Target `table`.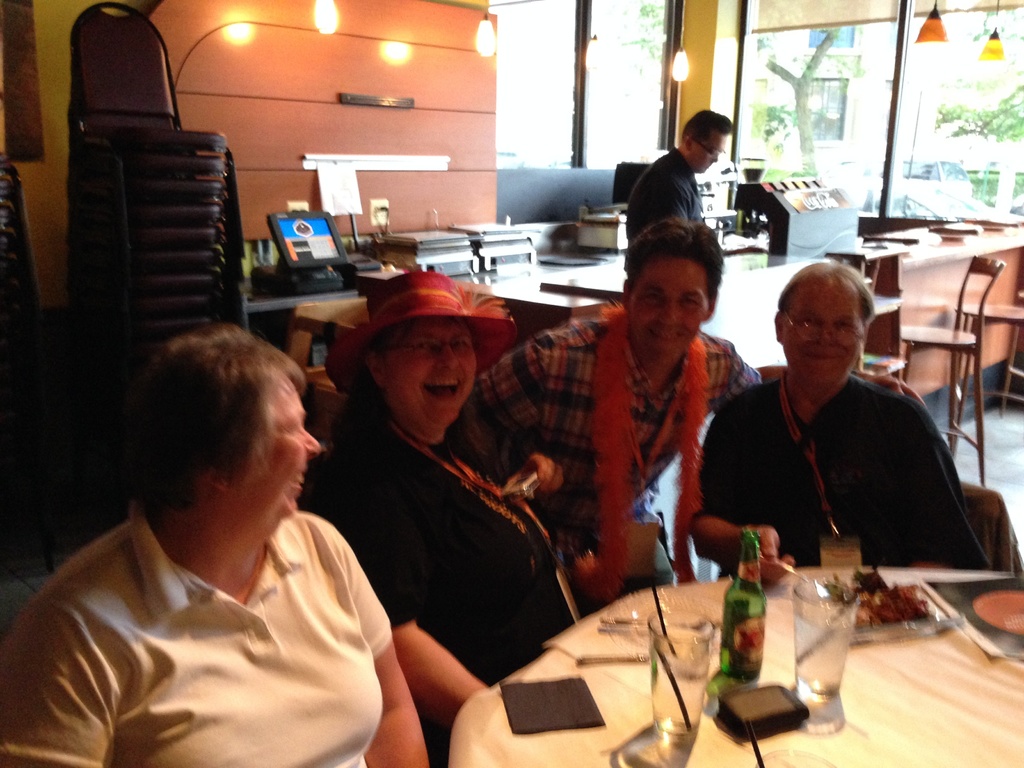
Target region: bbox=[417, 563, 1005, 766].
